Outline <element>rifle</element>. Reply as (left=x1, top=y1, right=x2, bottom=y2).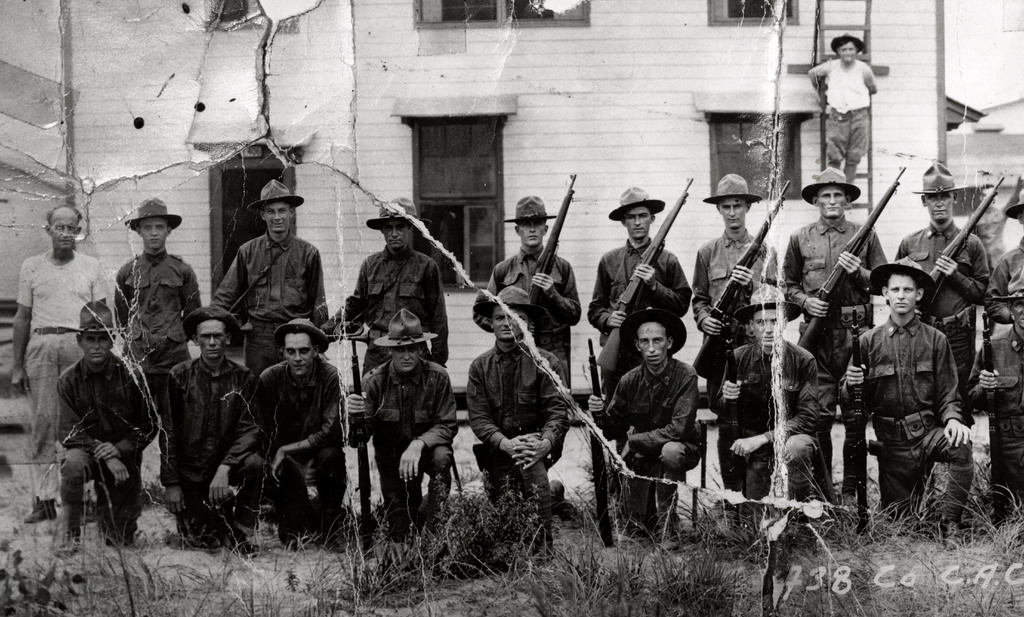
(left=224, top=239, right=288, bottom=334).
